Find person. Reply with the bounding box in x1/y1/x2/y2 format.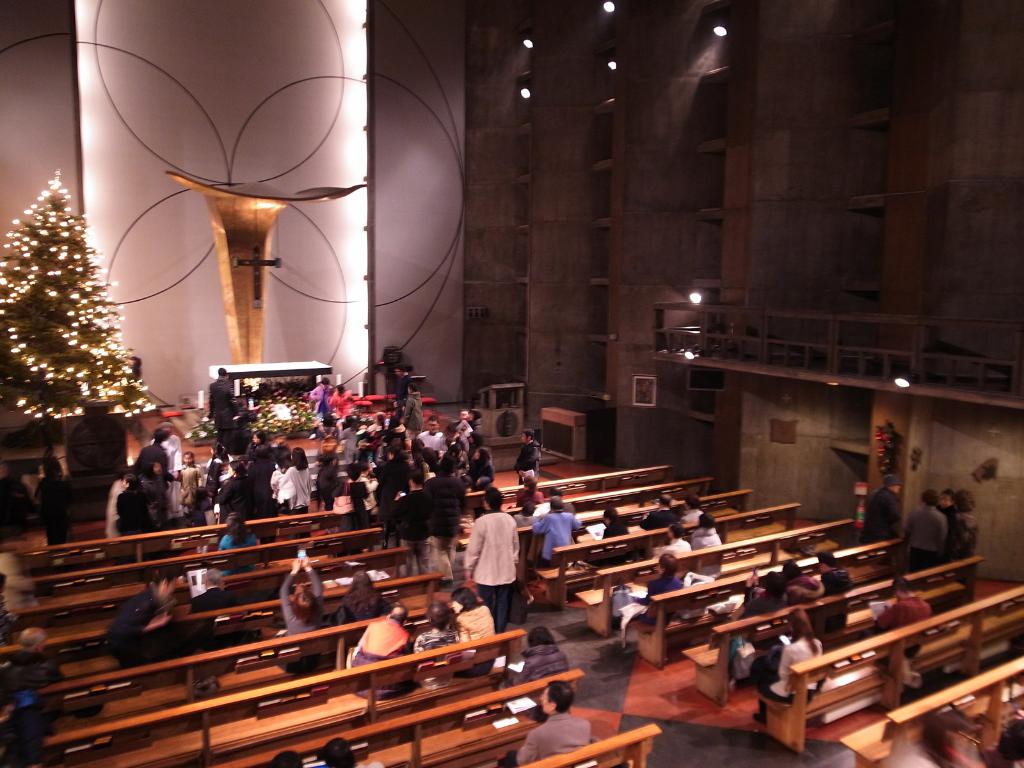
499/680/591/767.
